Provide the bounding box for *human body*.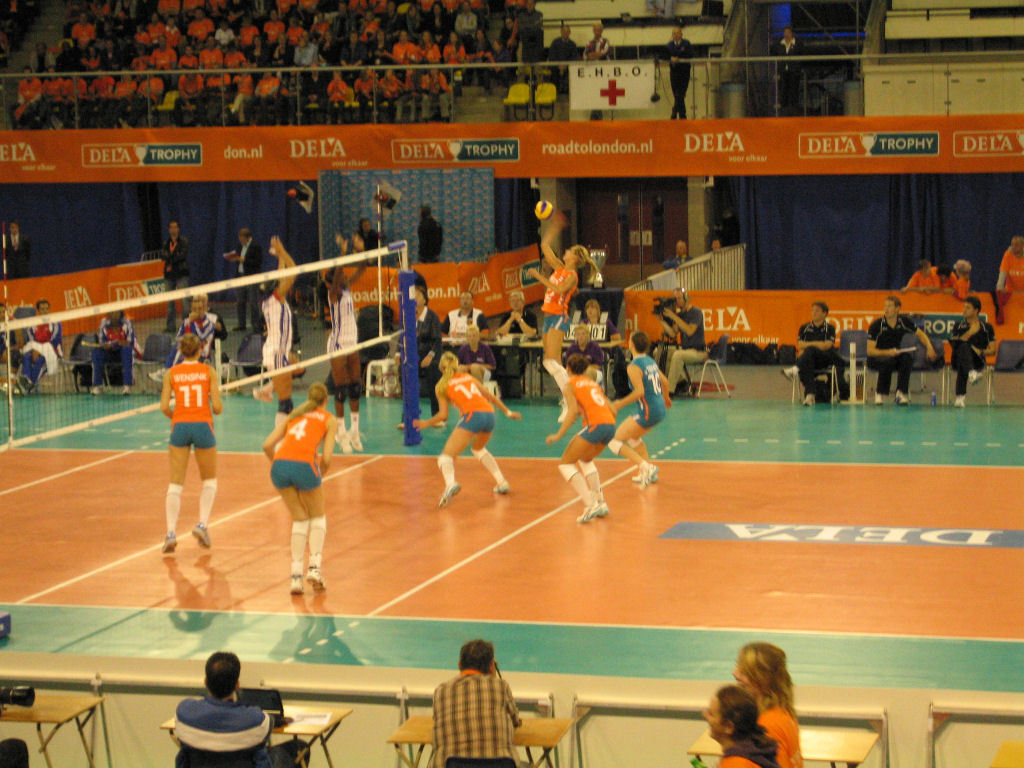
252 68 278 125.
